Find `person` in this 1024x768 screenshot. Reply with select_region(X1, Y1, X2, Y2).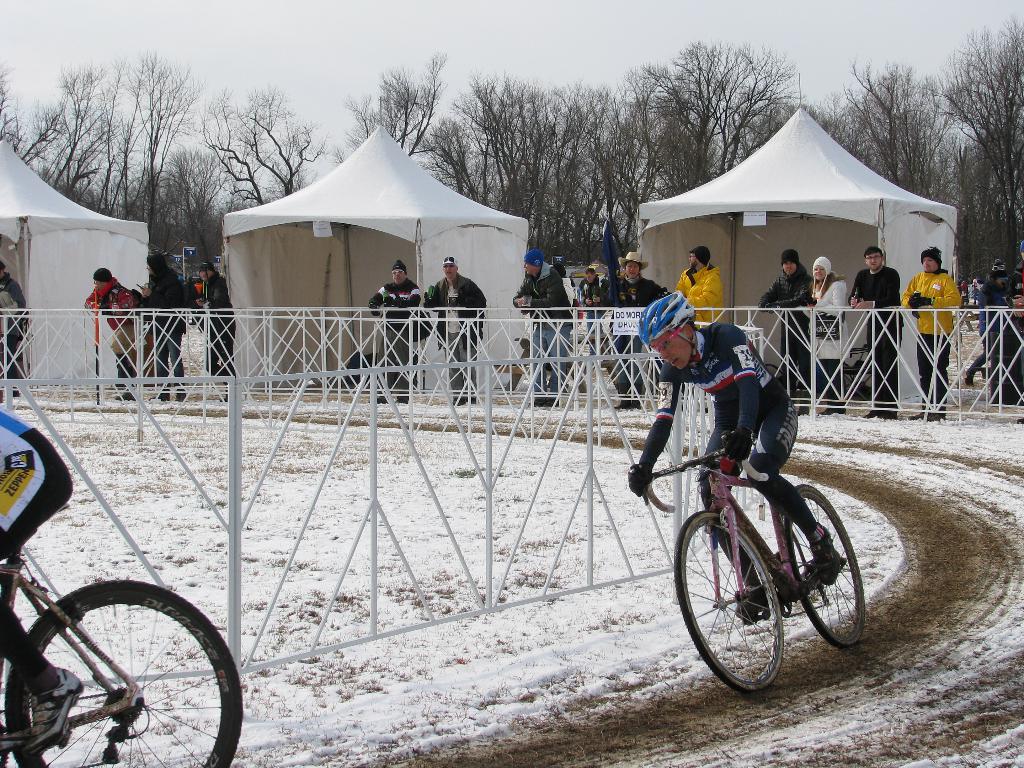
select_region(971, 277, 980, 307).
